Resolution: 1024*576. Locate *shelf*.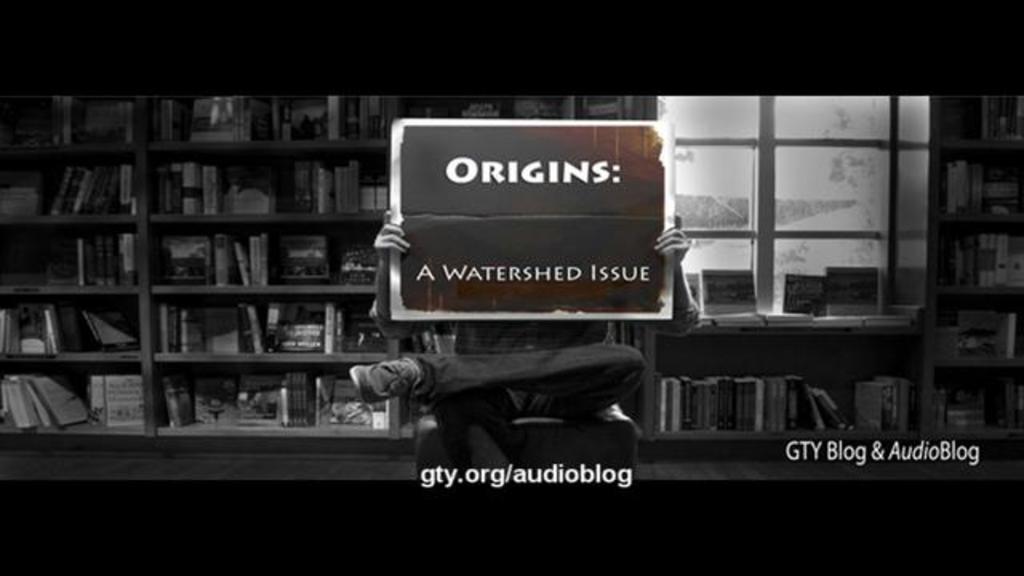
410, 322, 619, 395.
